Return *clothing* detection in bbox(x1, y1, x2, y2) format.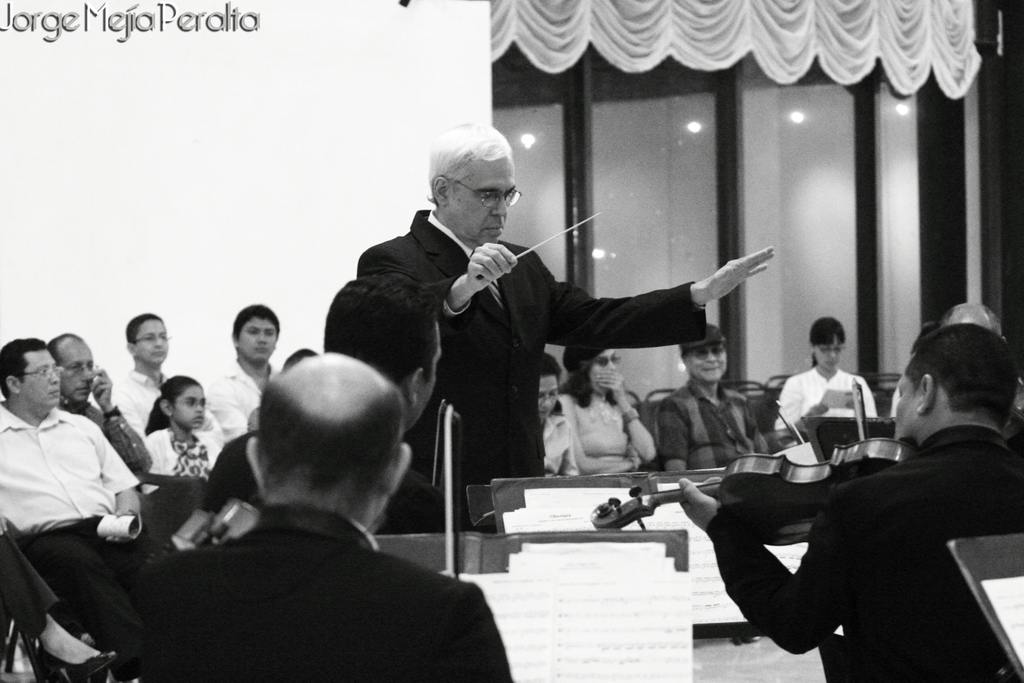
bbox(127, 423, 246, 503).
